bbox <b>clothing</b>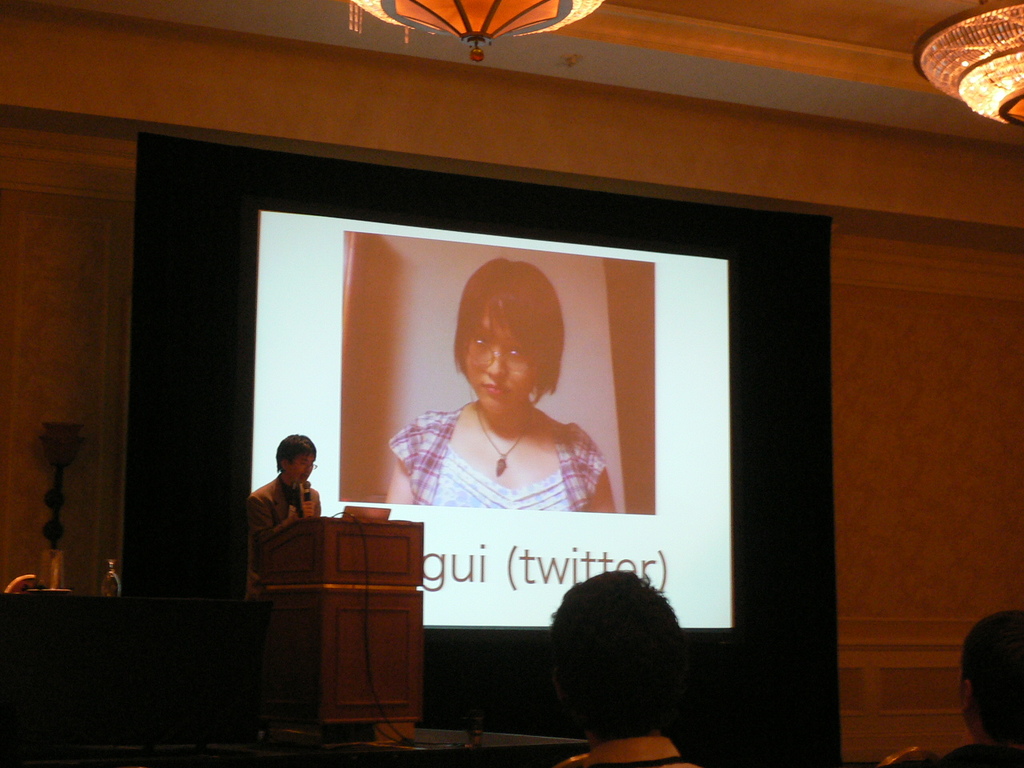
Rect(382, 399, 609, 514)
